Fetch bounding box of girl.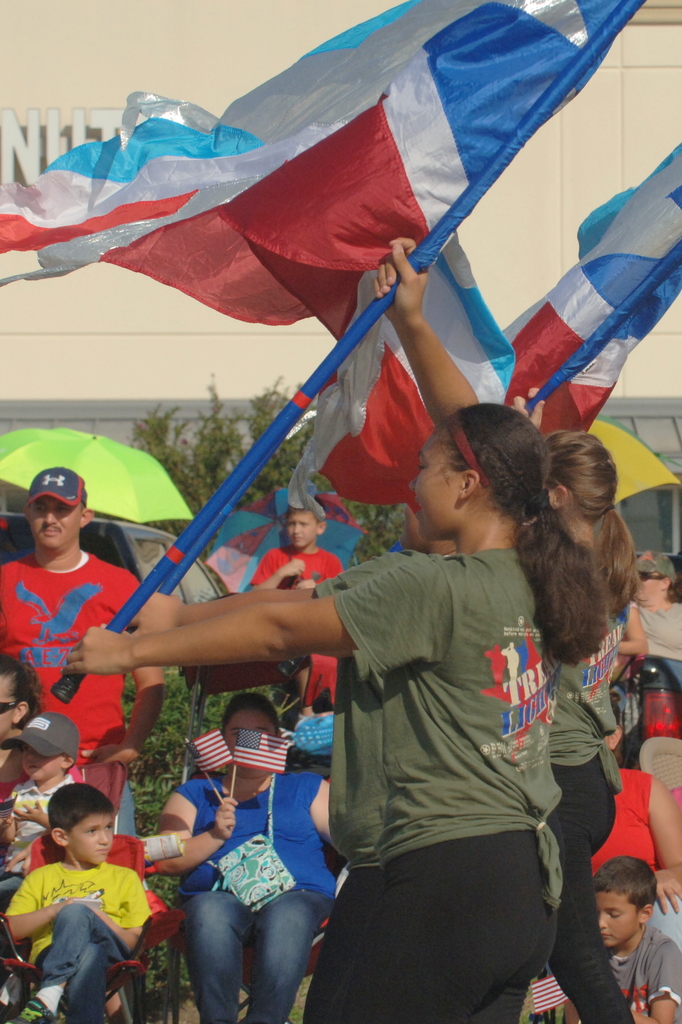
Bbox: (left=63, top=238, right=606, bottom=1023).
